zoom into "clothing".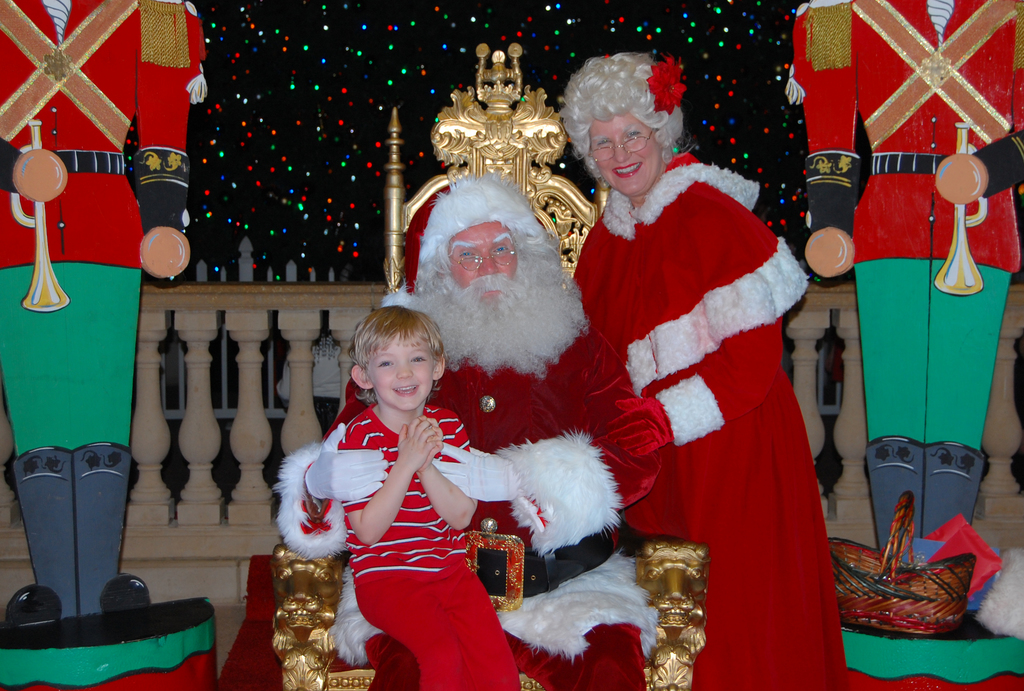
Zoom target: box(0, 0, 202, 618).
